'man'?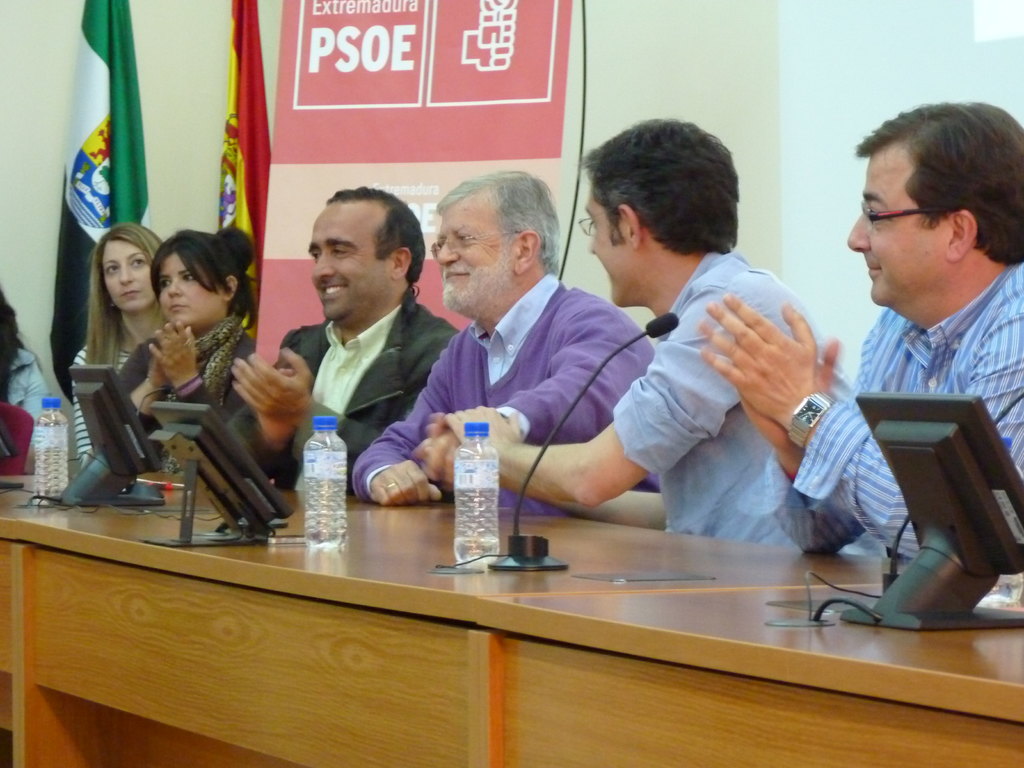
l=445, t=114, r=888, b=560
